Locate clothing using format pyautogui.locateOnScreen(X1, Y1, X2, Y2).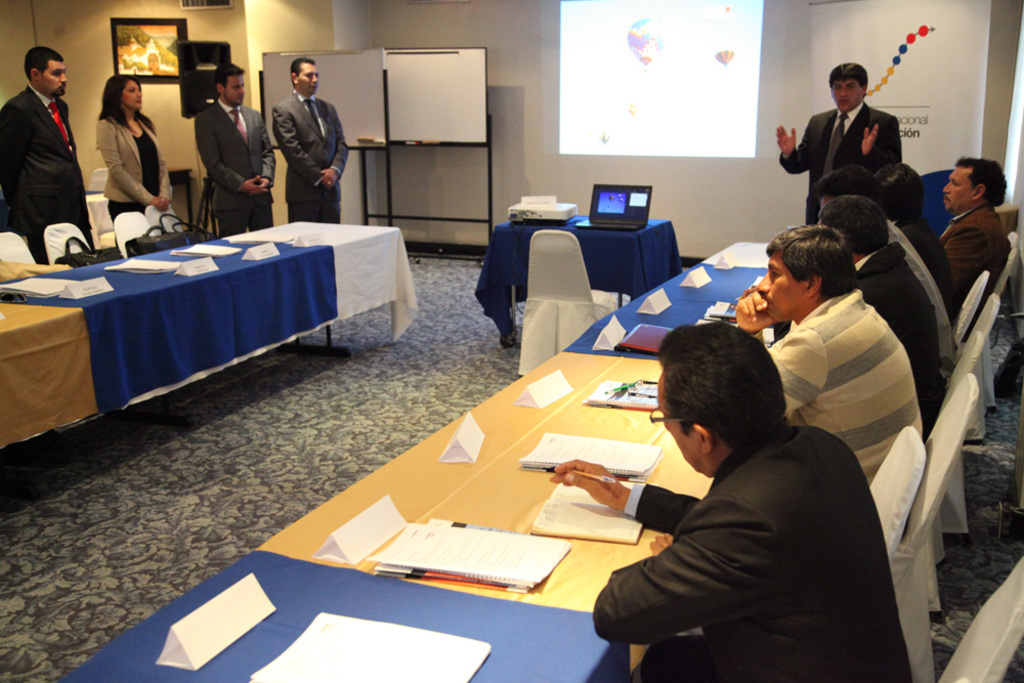
pyautogui.locateOnScreen(896, 205, 949, 304).
